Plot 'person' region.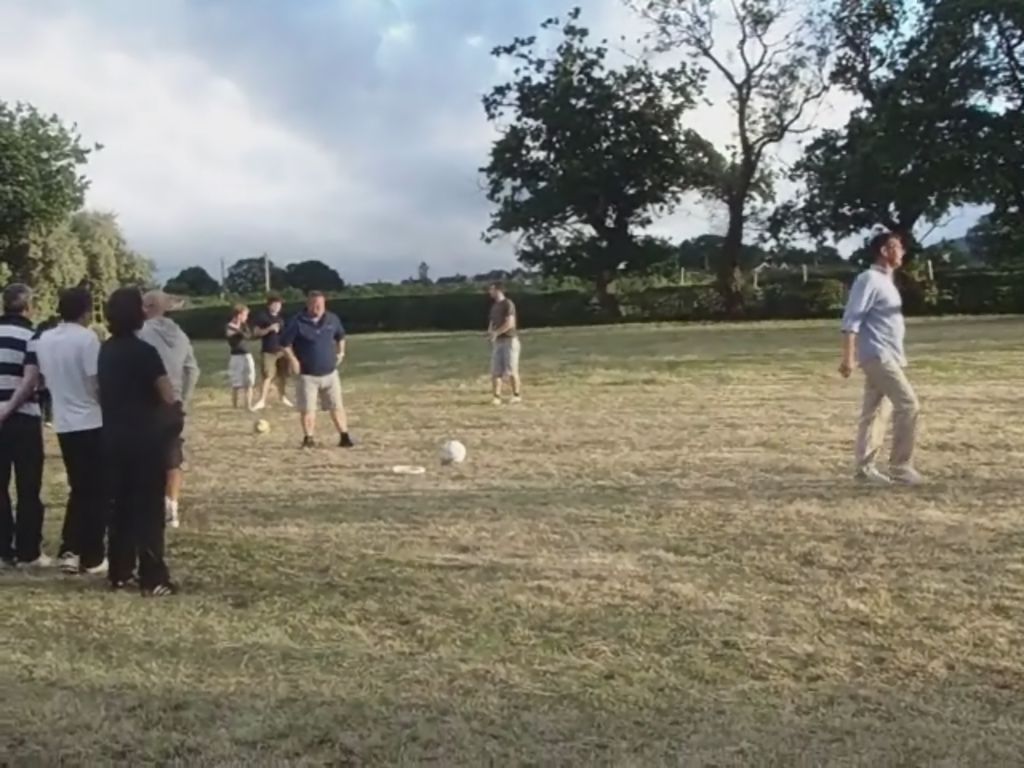
Plotted at (x1=216, y1=302, x2=278, y2=410).
